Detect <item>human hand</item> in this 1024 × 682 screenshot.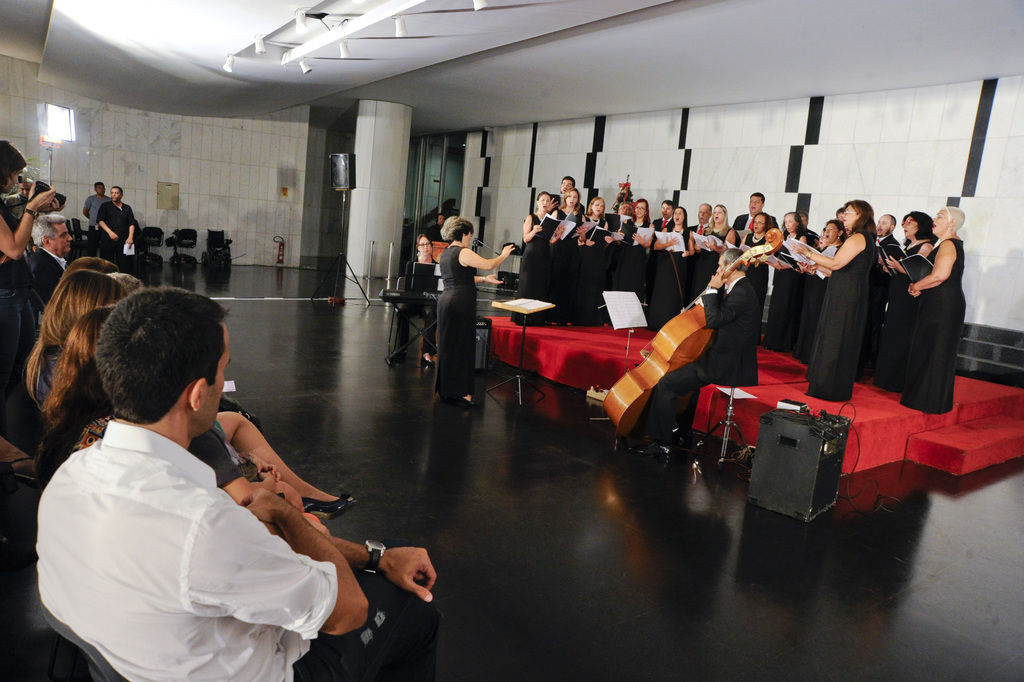
Detection: 259, 471, 278, 484.
